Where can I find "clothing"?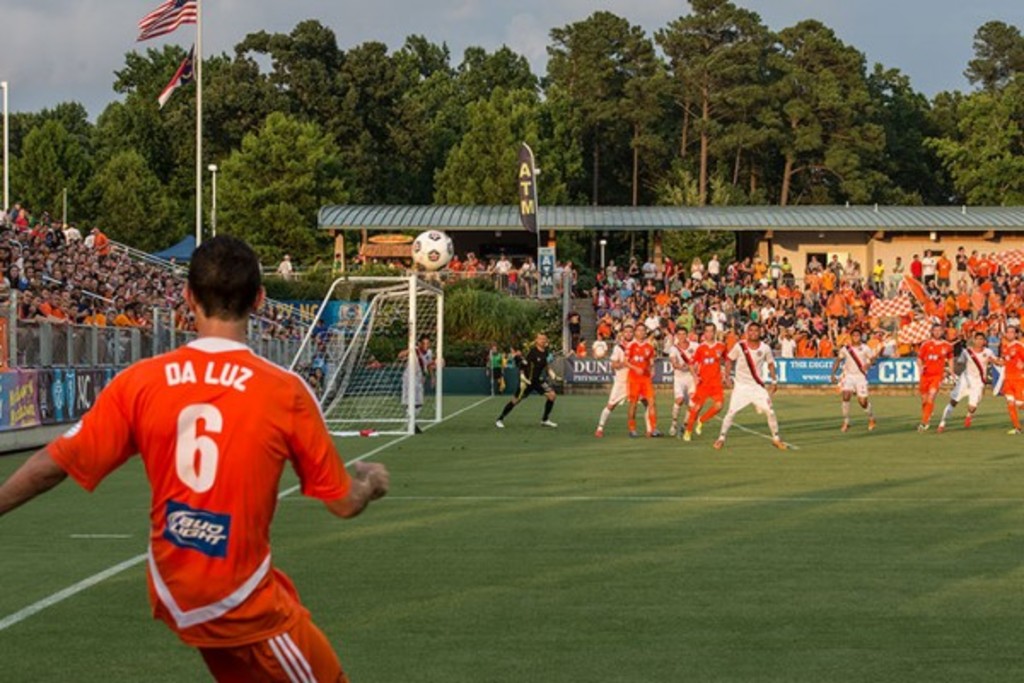
You can find it at {"x1": 519, "y1": 345, "x2": 543, "y2": 400}.
